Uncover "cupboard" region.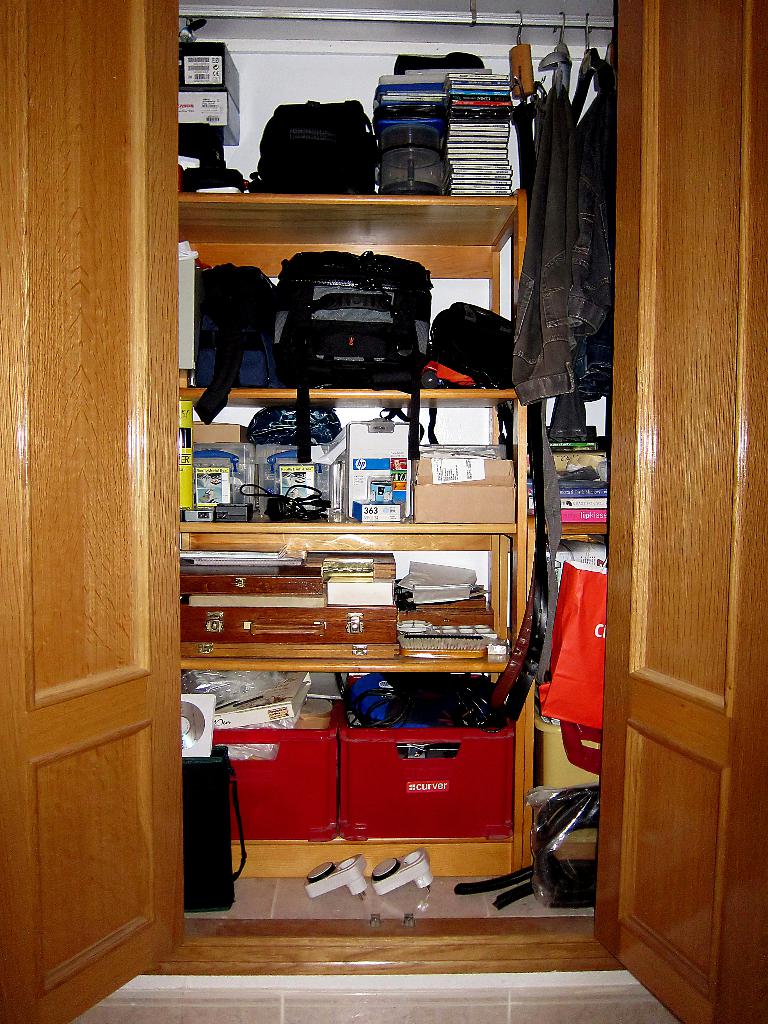
Uncovered: detection(89, 0, 662, 977).
